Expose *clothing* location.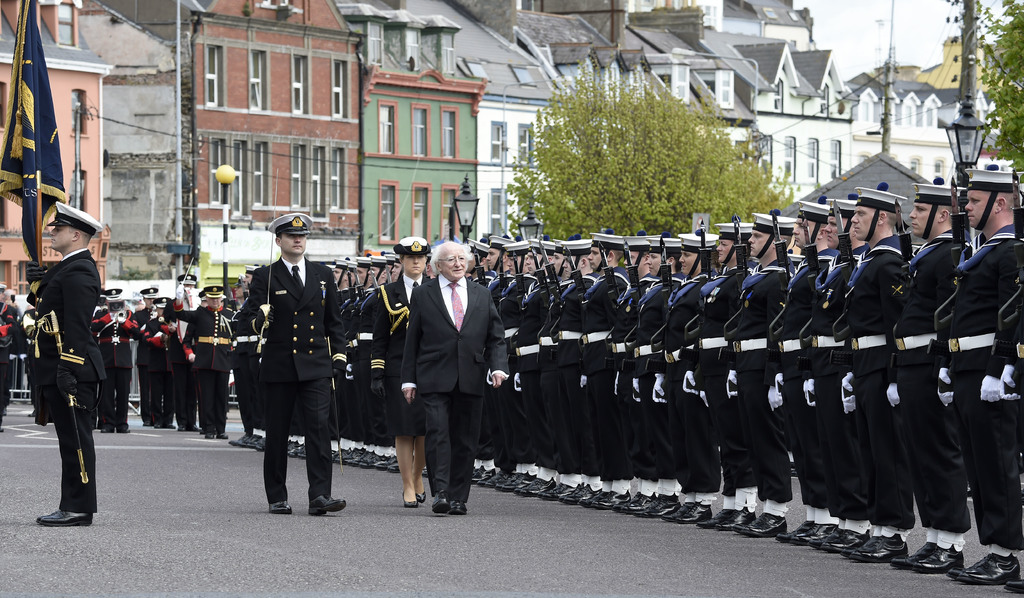
Exposed at rect(817, 242, 879, 523).
